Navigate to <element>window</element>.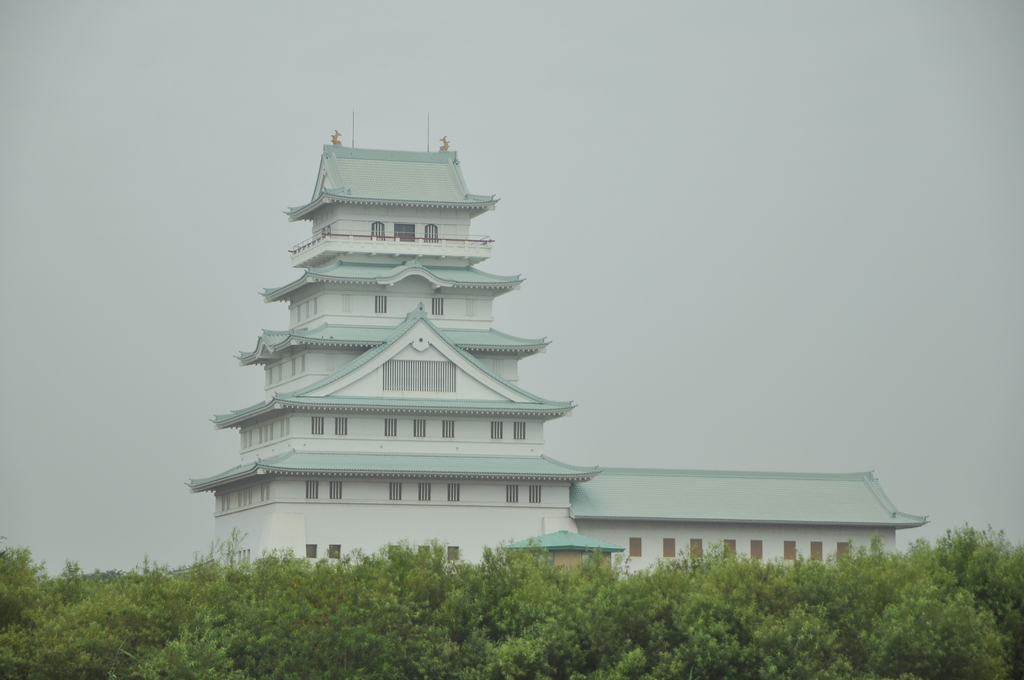
Navigation target: box(396, 225, 416, 243).
